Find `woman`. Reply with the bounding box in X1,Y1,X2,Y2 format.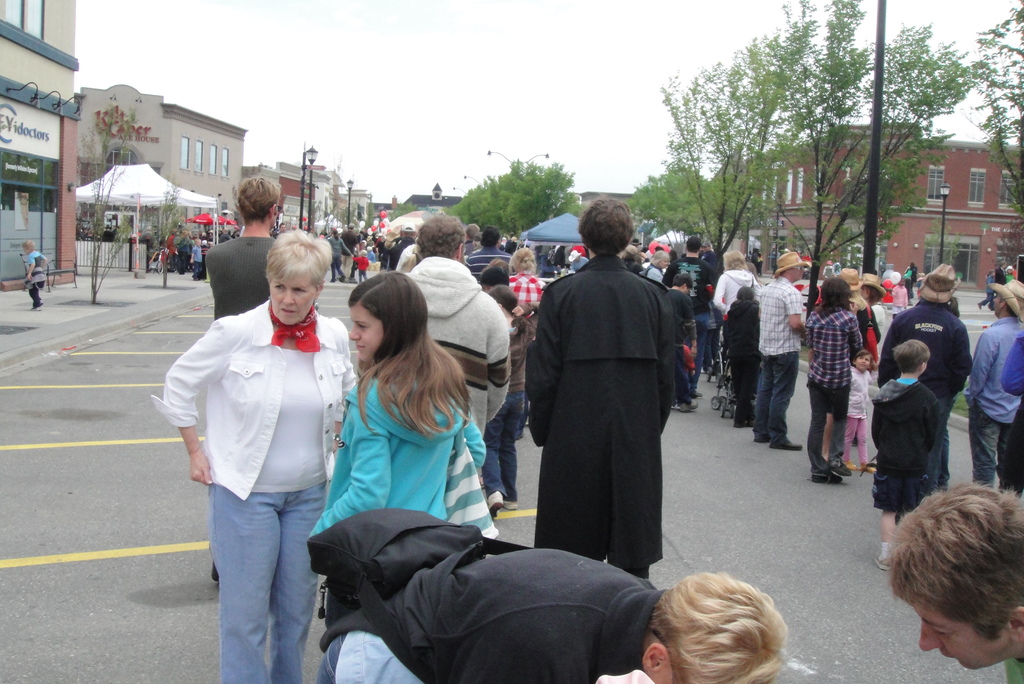
979,268,995,311.
